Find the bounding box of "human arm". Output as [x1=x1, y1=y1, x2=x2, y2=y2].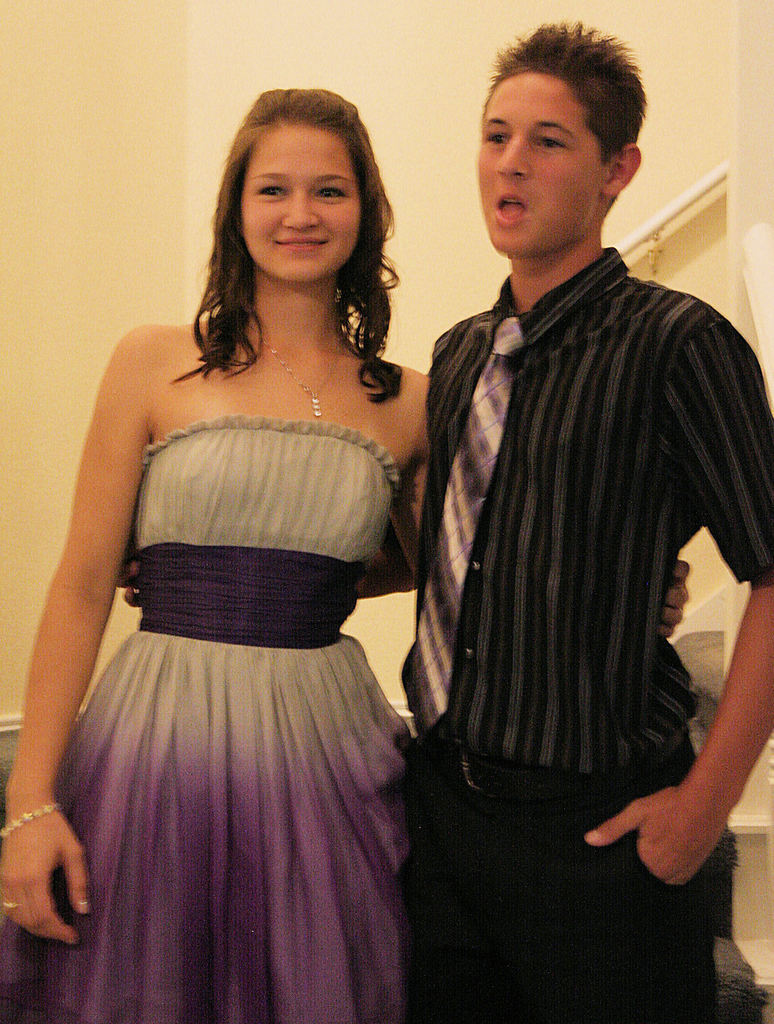
[x1=24, y1=321, x2=135, y2=955].
